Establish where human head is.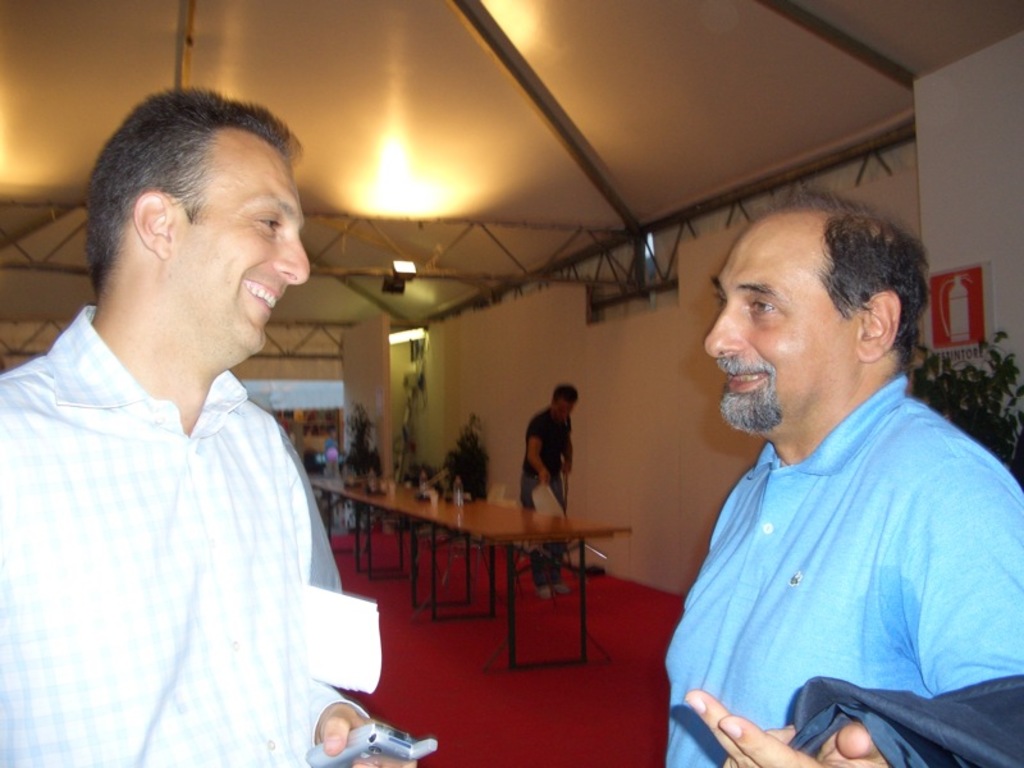
Established at pyautogui.locateOnScreen(547, 385, 579, 421).
